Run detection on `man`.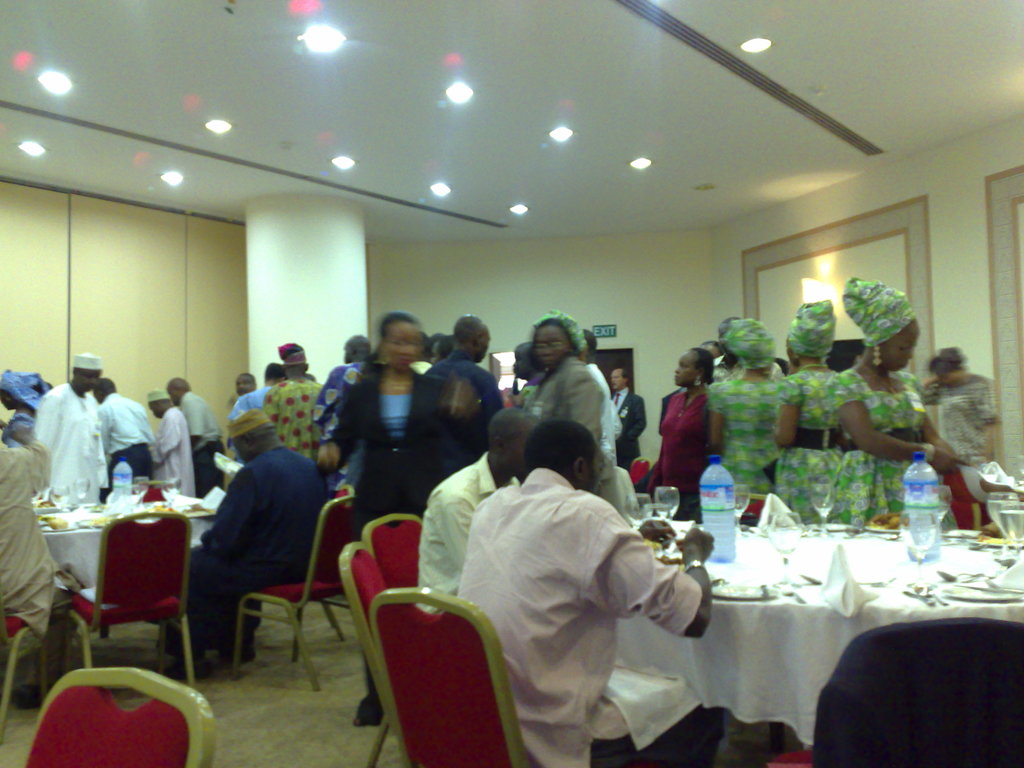
Result: 0 425 84 700.
